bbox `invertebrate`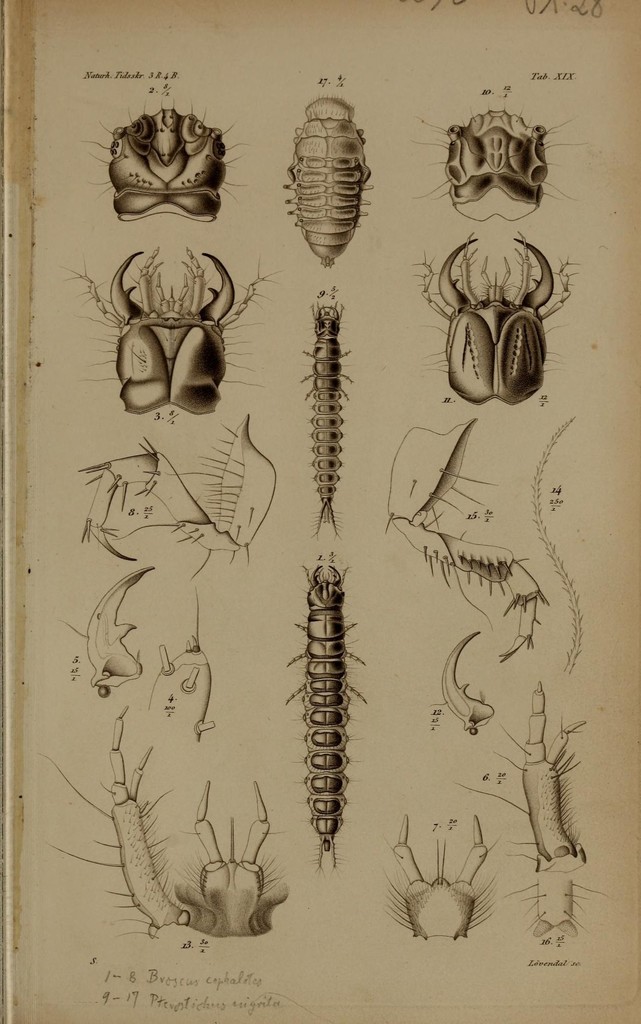
(415,232,581,407)
